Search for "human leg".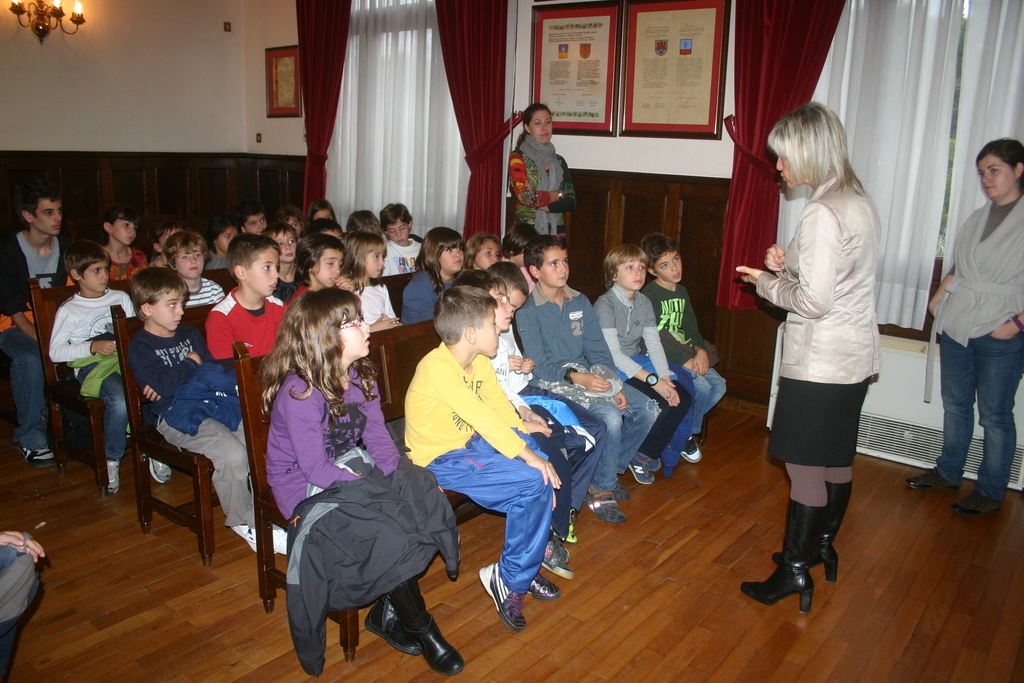
Found at pyautogui.locateOnScreen(540, 432, 576, 585).
